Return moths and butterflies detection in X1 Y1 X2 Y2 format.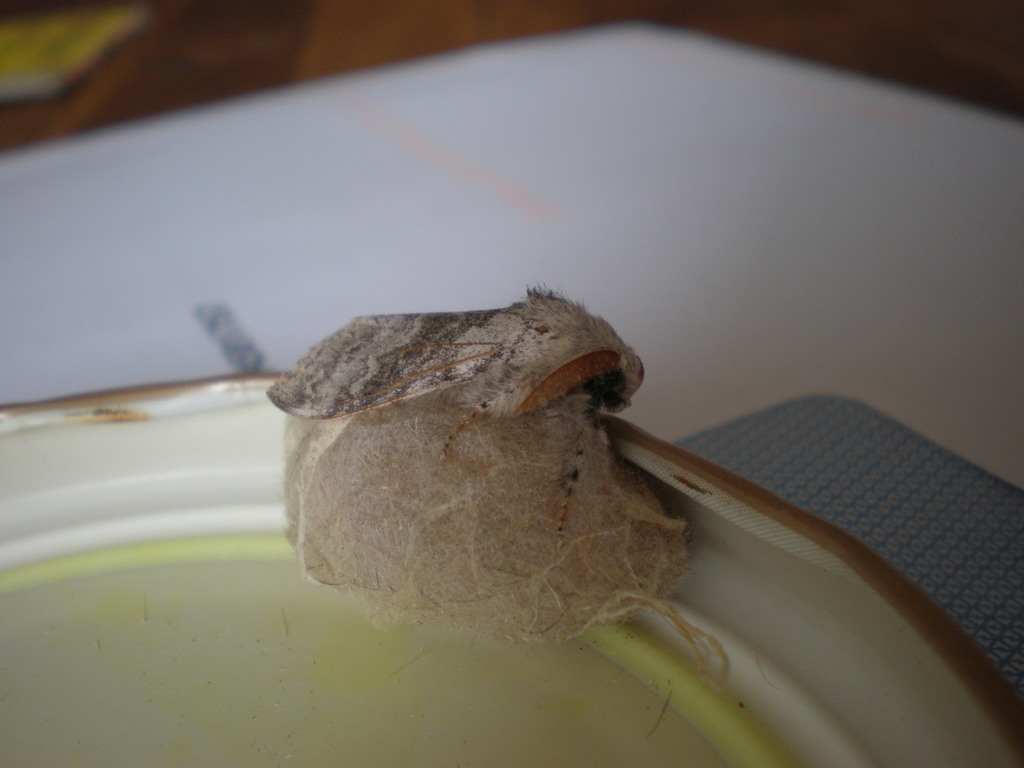
259 281 653 548.
